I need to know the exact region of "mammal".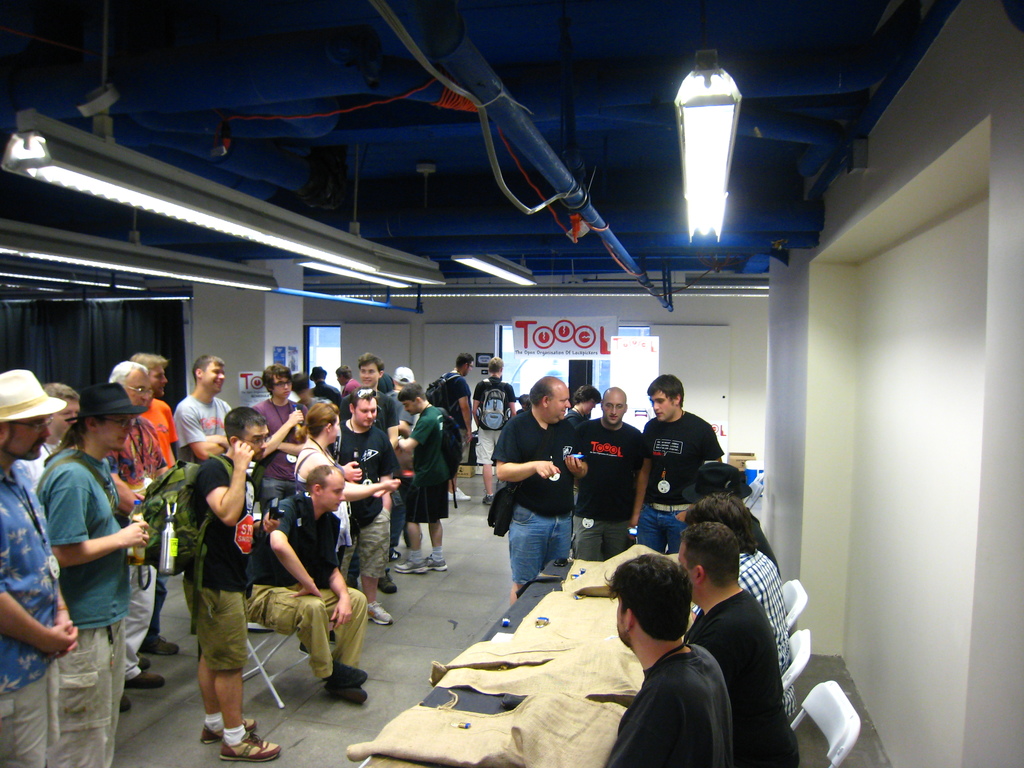
Region: l=472, t=353, r=520, b=503.
